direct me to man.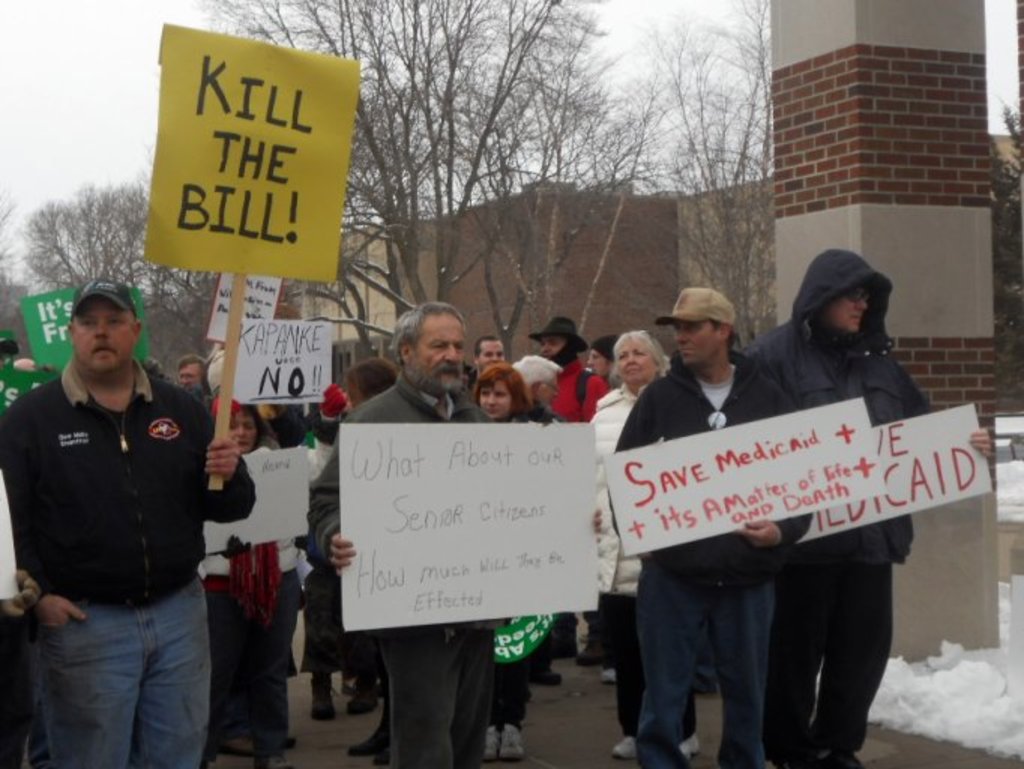
Direction: {"left": 617, "top": 288, "right": 815, "bottom": 767}.
